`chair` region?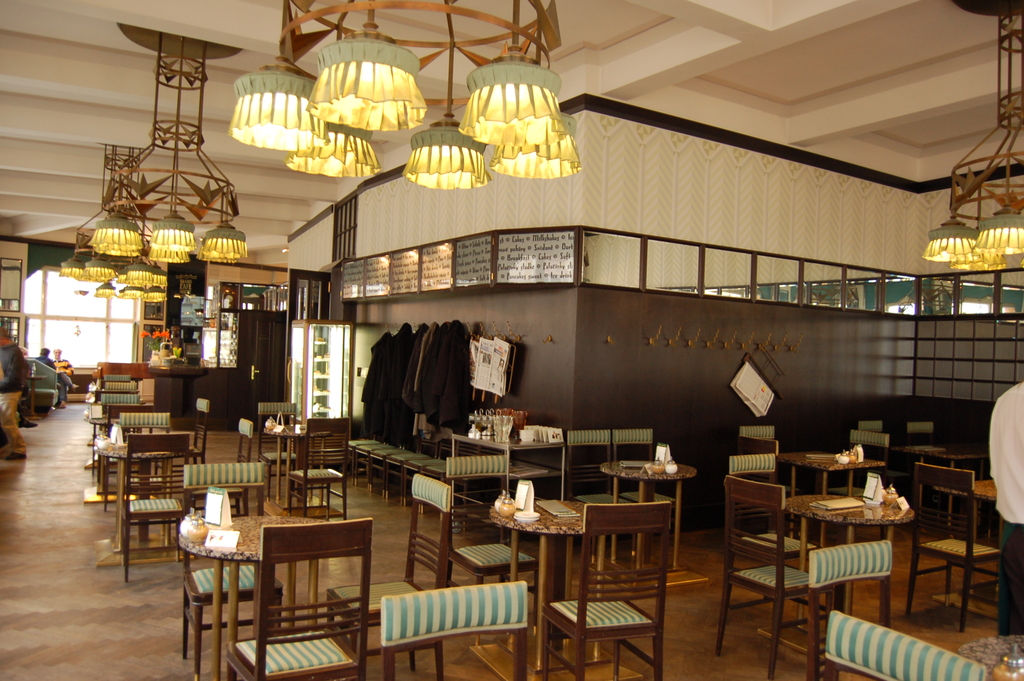
detection(382, 581, 533, 680)
